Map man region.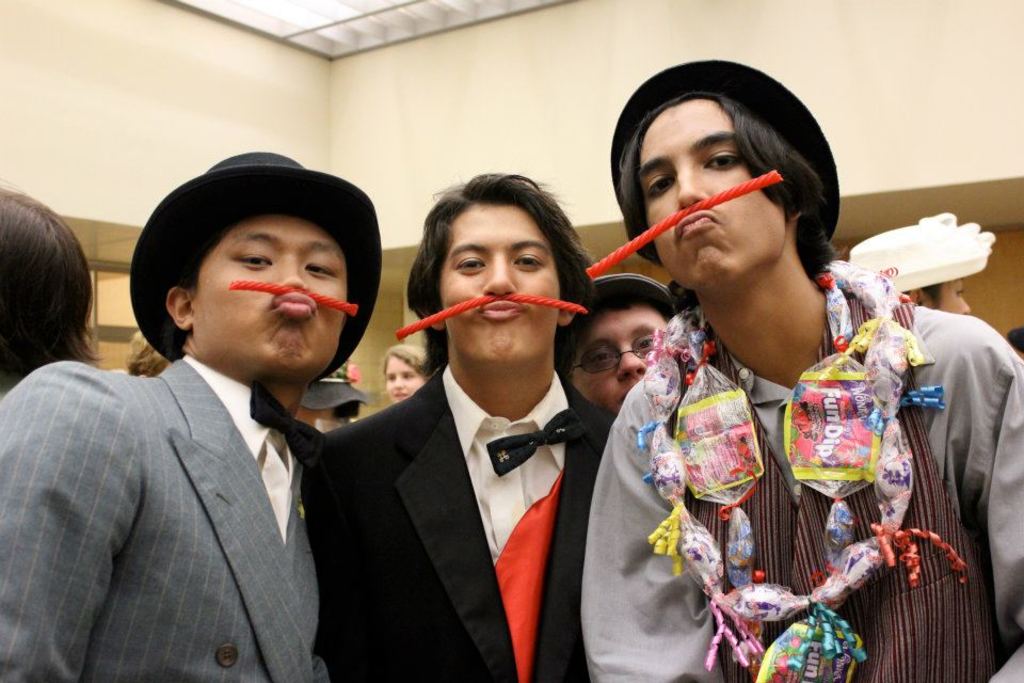
Mapped to bbox(557, 274, 674, 413).
